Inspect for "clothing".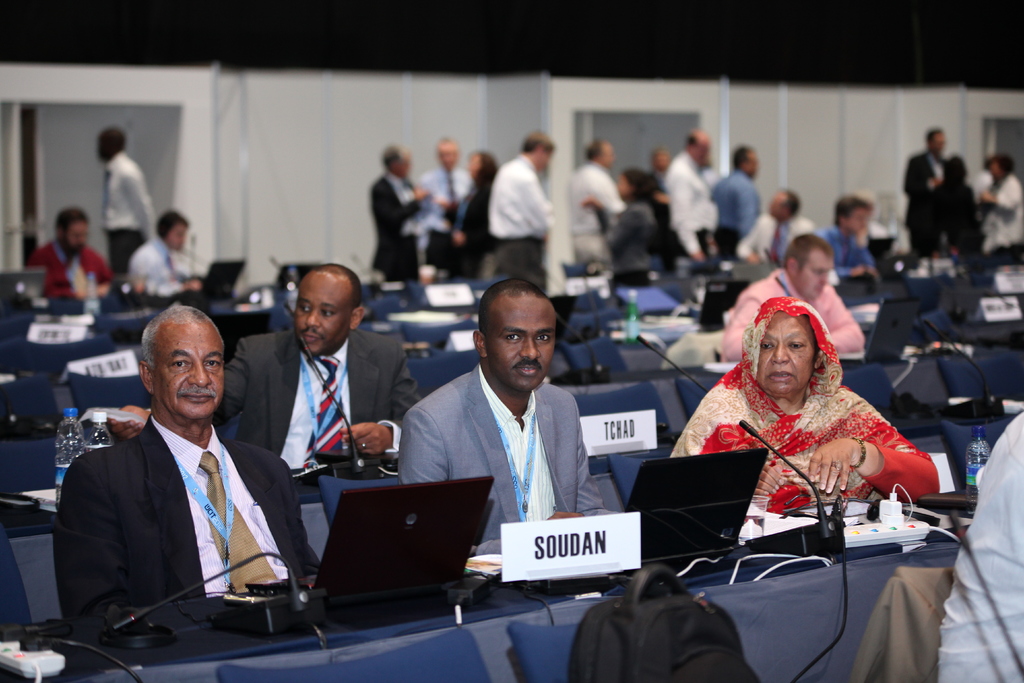
Inspection: crop(438, 169, 498, 275).
